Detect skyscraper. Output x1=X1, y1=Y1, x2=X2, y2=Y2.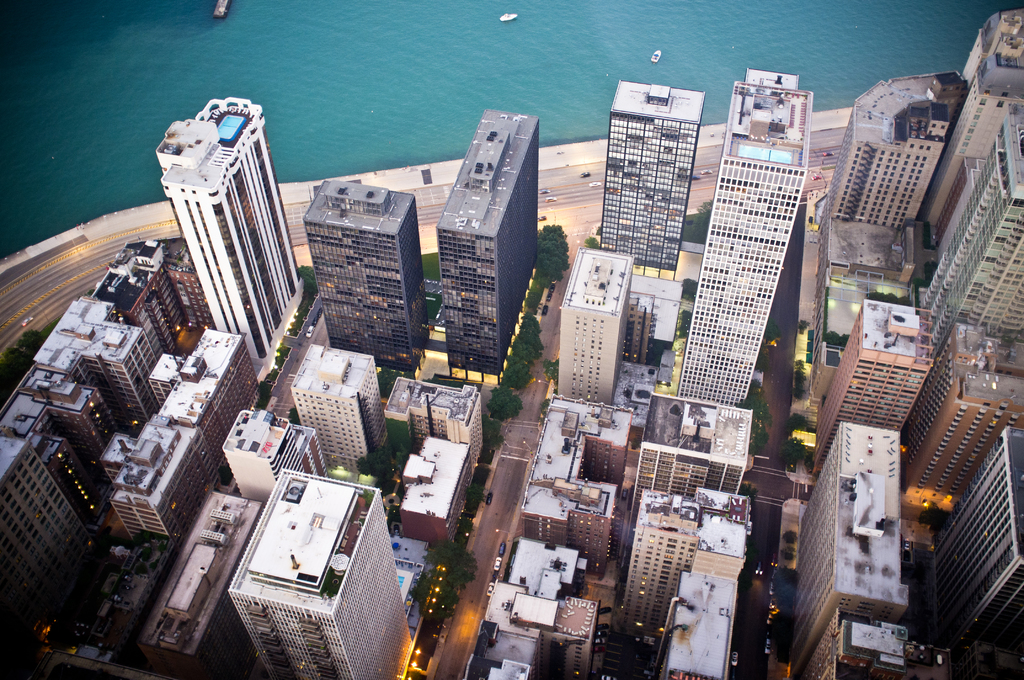
x1=435, y1=108, x2=535, y2=380.
